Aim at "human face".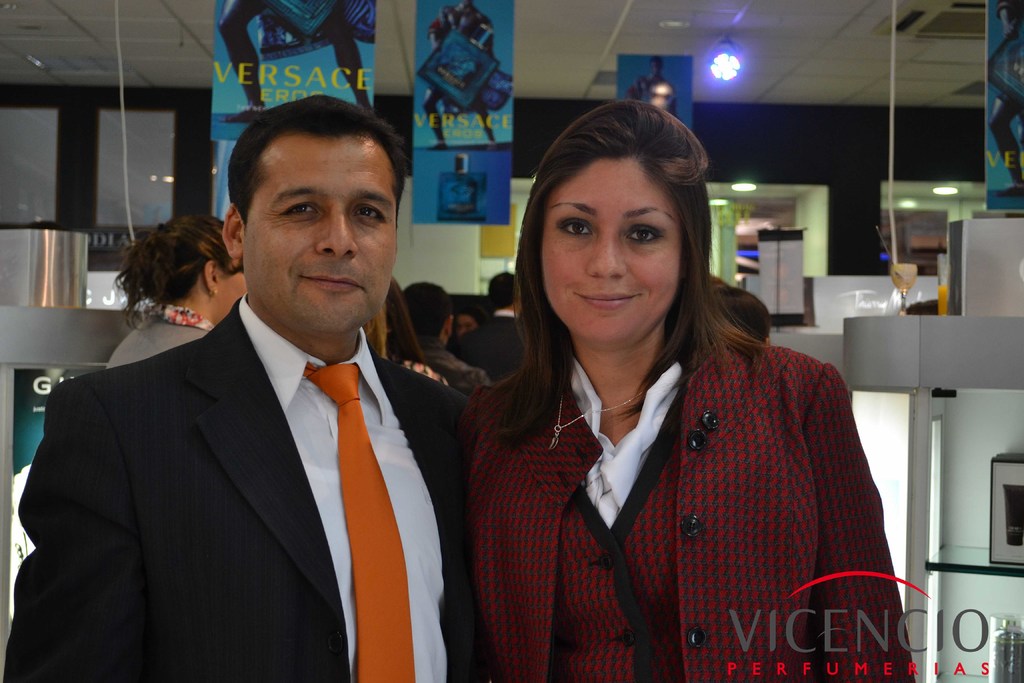
Aimed at 219:259:246:320.
